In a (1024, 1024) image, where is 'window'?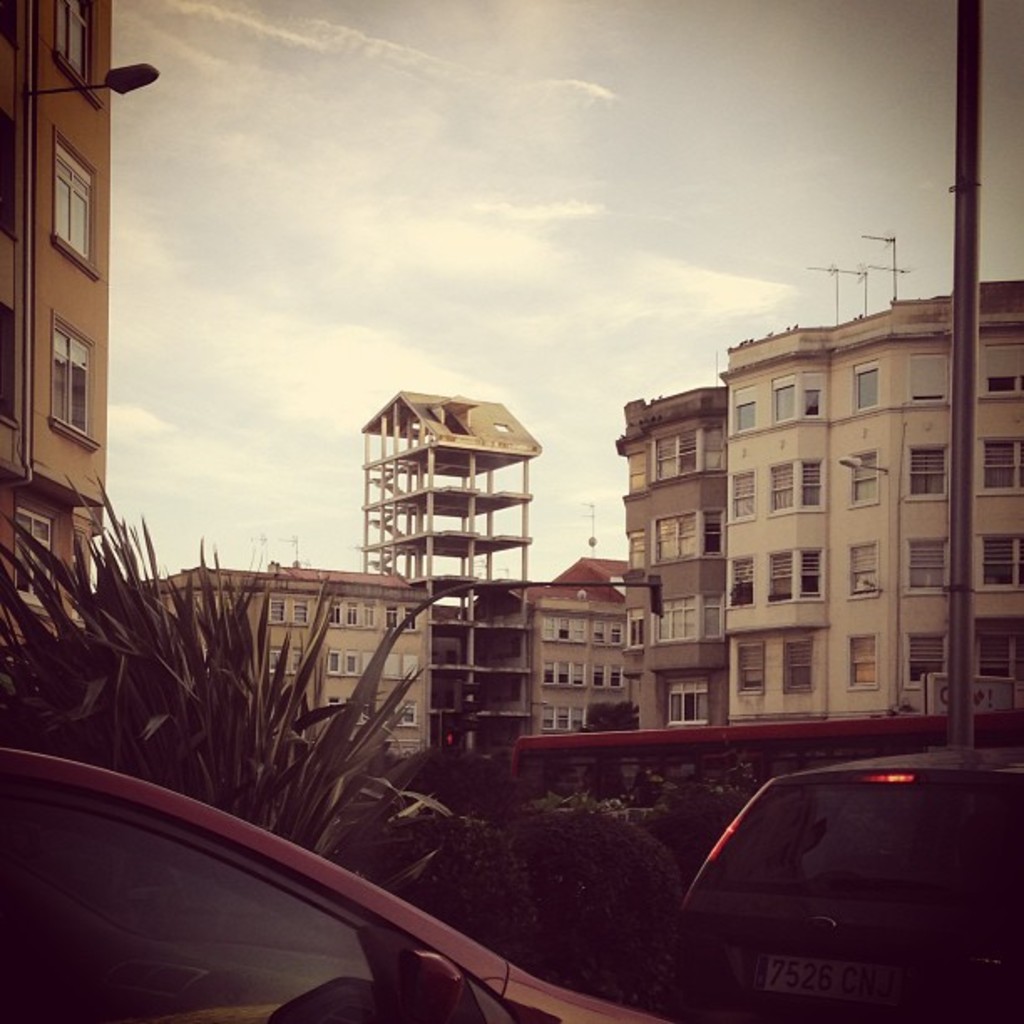
left=776, top=643, right=818, bottom=703.
